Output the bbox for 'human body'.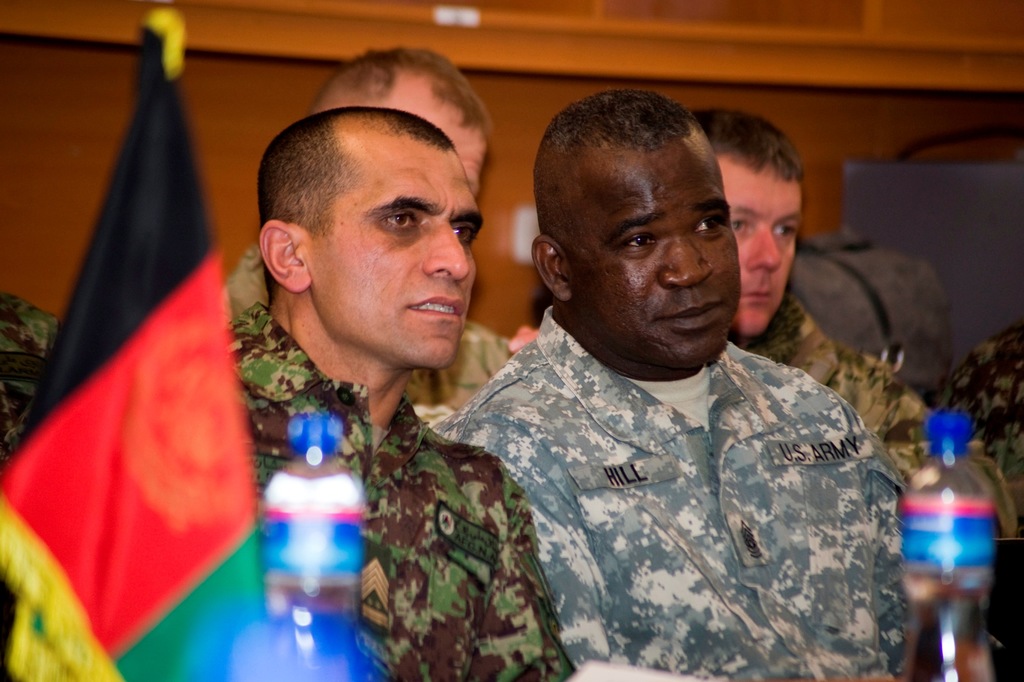
<region>684, 101, 944, 496</region>.
